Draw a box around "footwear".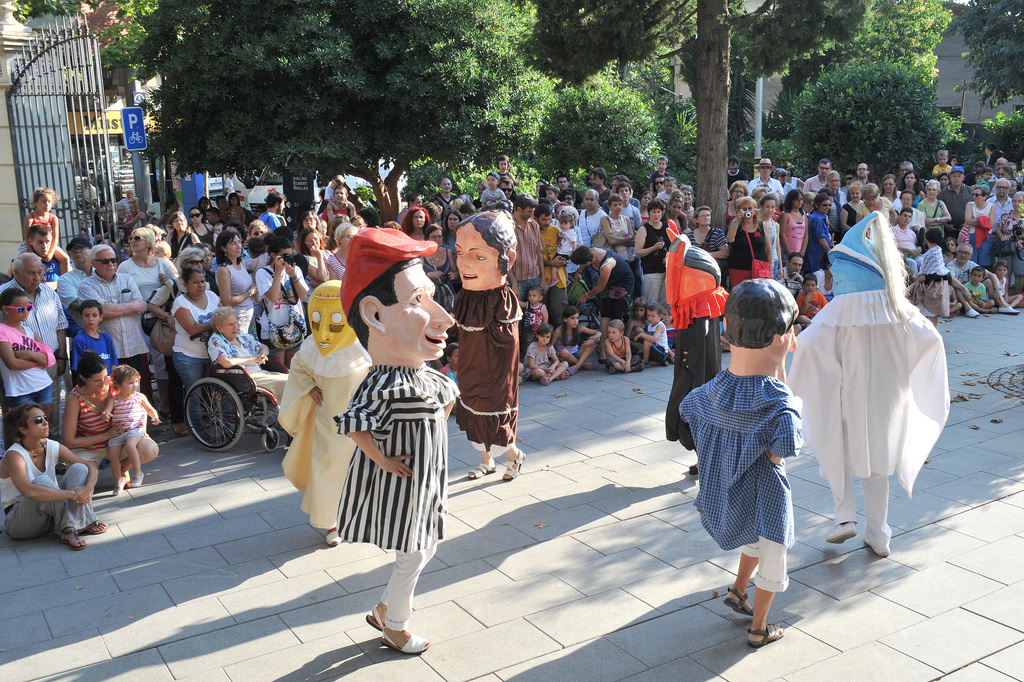
crop(630, 362, 644, 370).
